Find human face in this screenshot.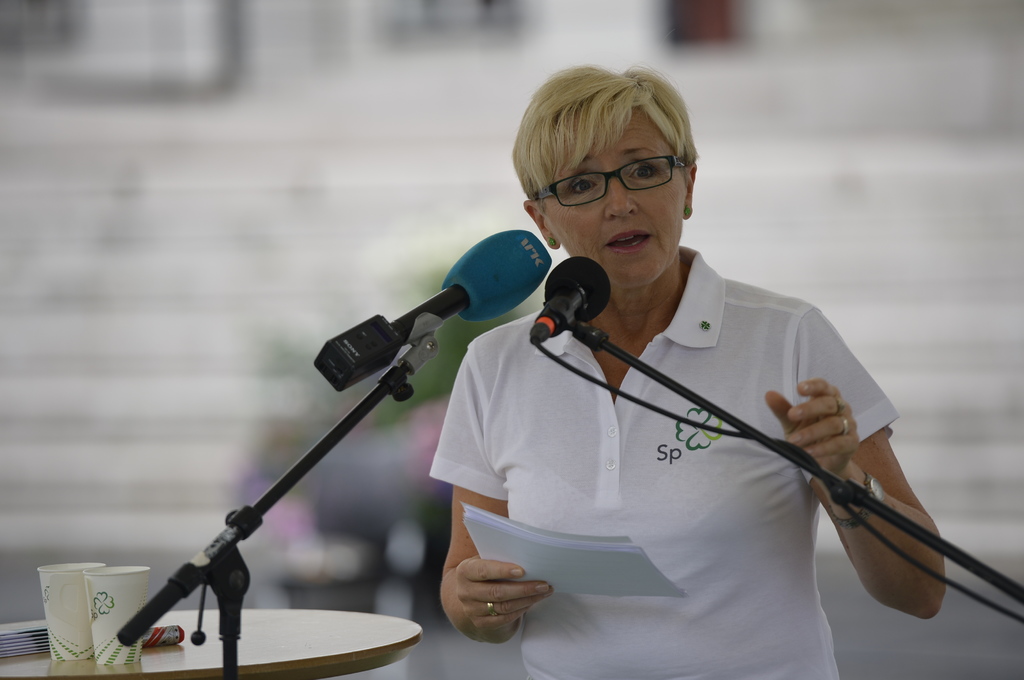
The bounding box for human face is select_region(541, 104, 686, 291).
